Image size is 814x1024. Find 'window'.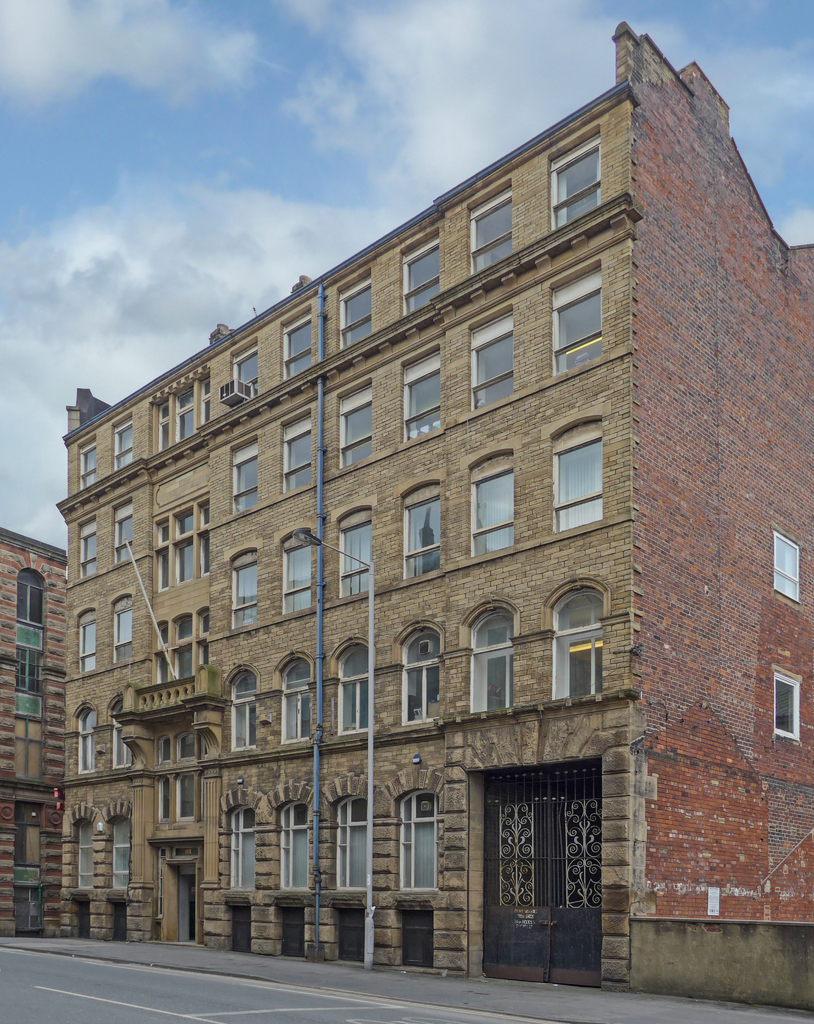
locate(392, 612, 448, 732).
